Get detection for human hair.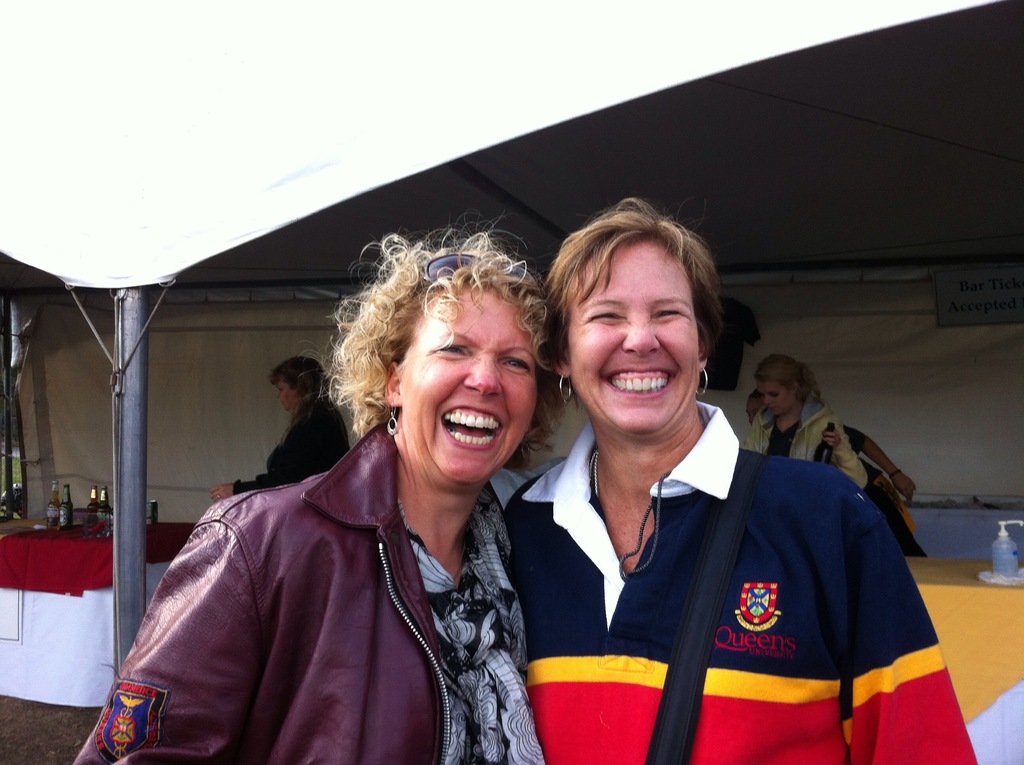
Detection: BBox(753, 353, 813, 402).
